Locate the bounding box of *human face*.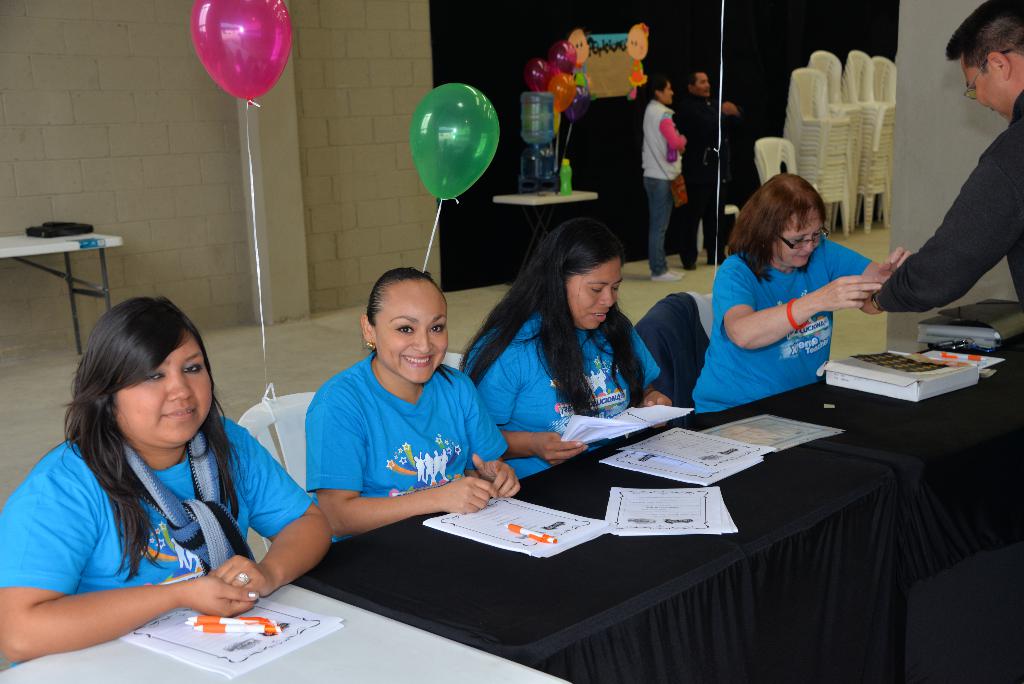
Bounding box: detection(959, 56, 1016, 113).
